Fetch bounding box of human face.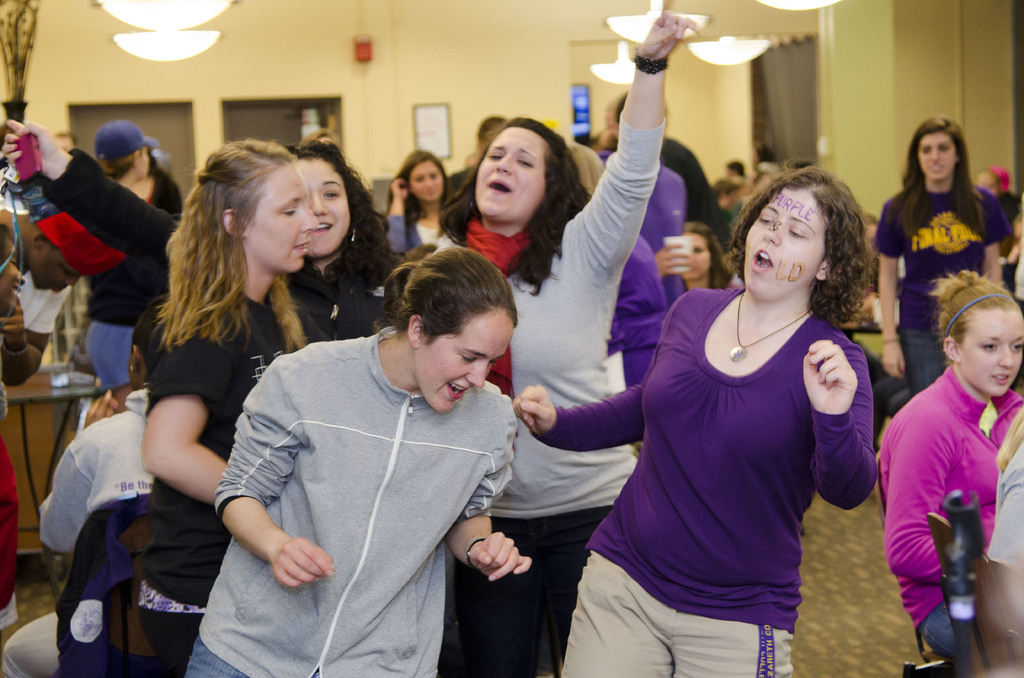
Bbox: 406 163 445 198.
